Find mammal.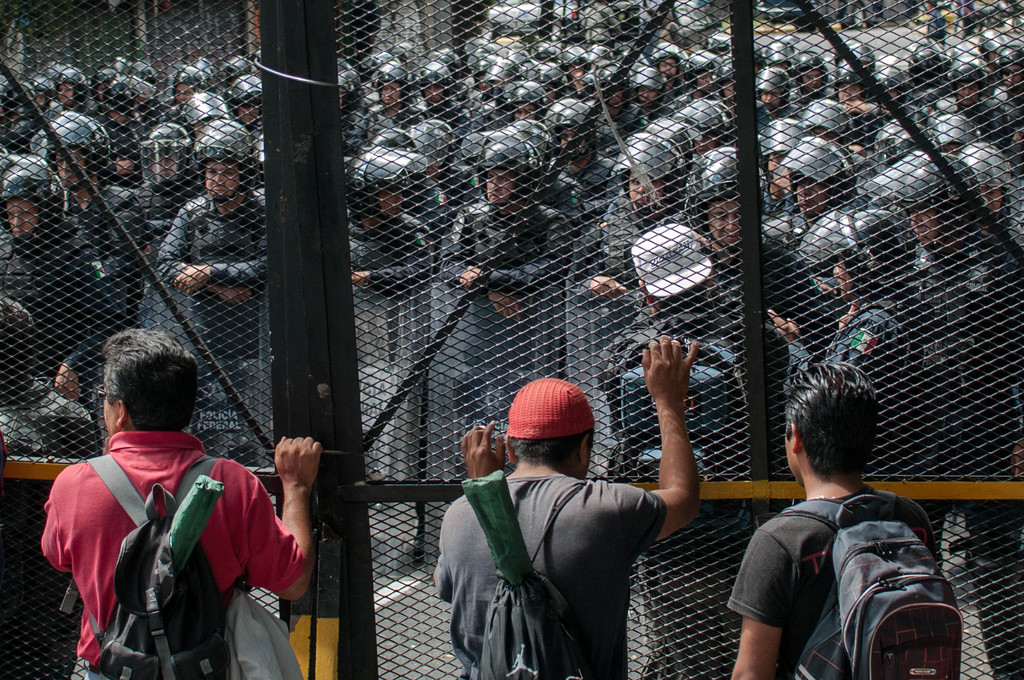
Rect(728, 354, 968, 679).
